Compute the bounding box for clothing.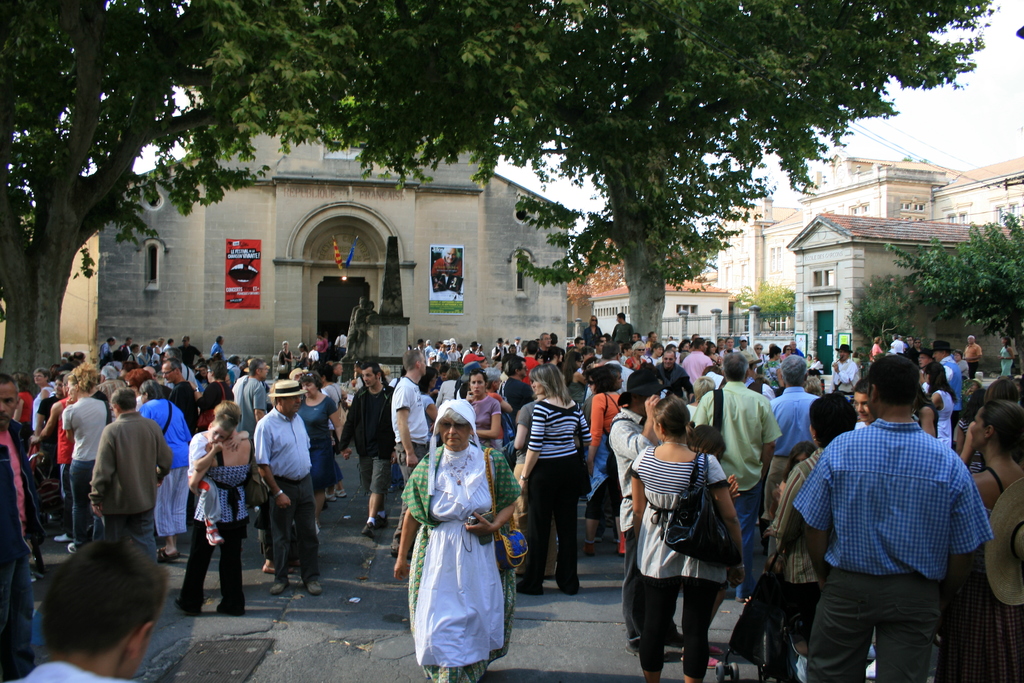
Rect(181, 425, 265, 613).
